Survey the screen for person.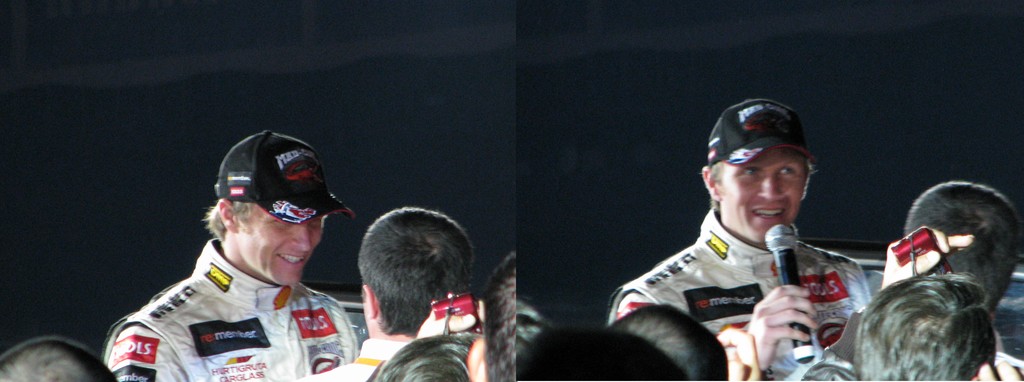
Survey found: [left=467, top=250, right=518, bottom=381].
